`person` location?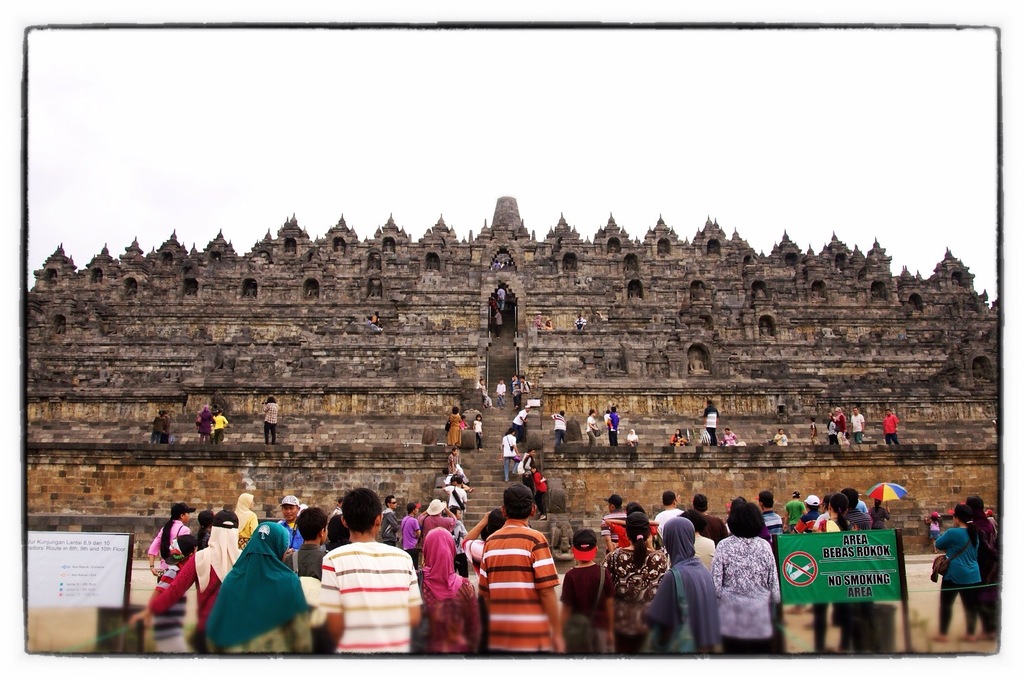
box(585, 409, 602, 448)
